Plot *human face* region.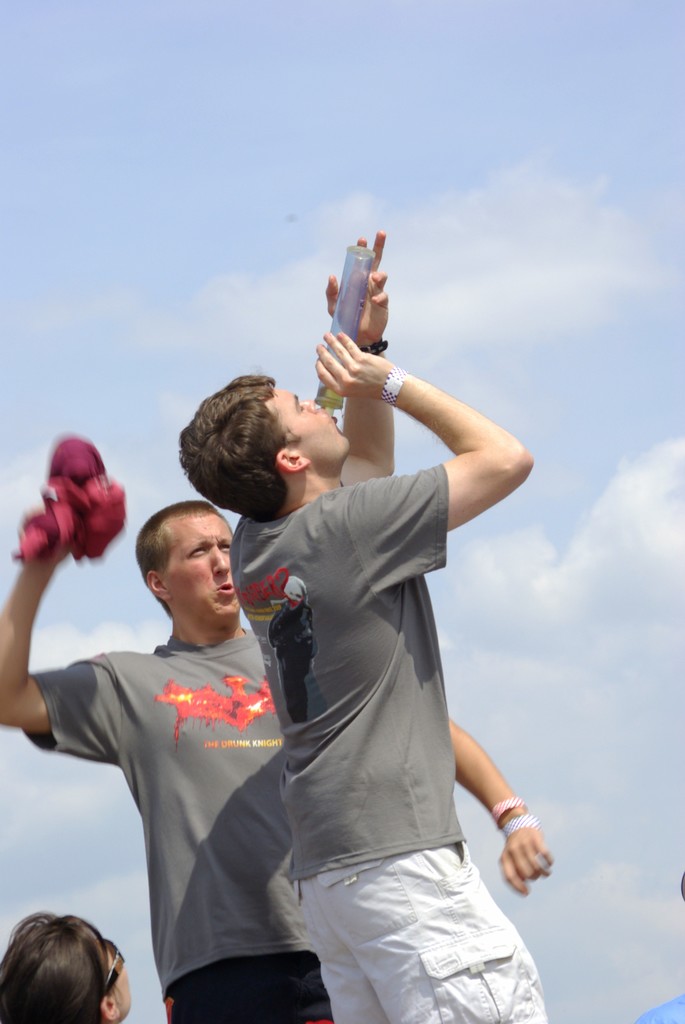
Plotted at [161,515,252,615].
